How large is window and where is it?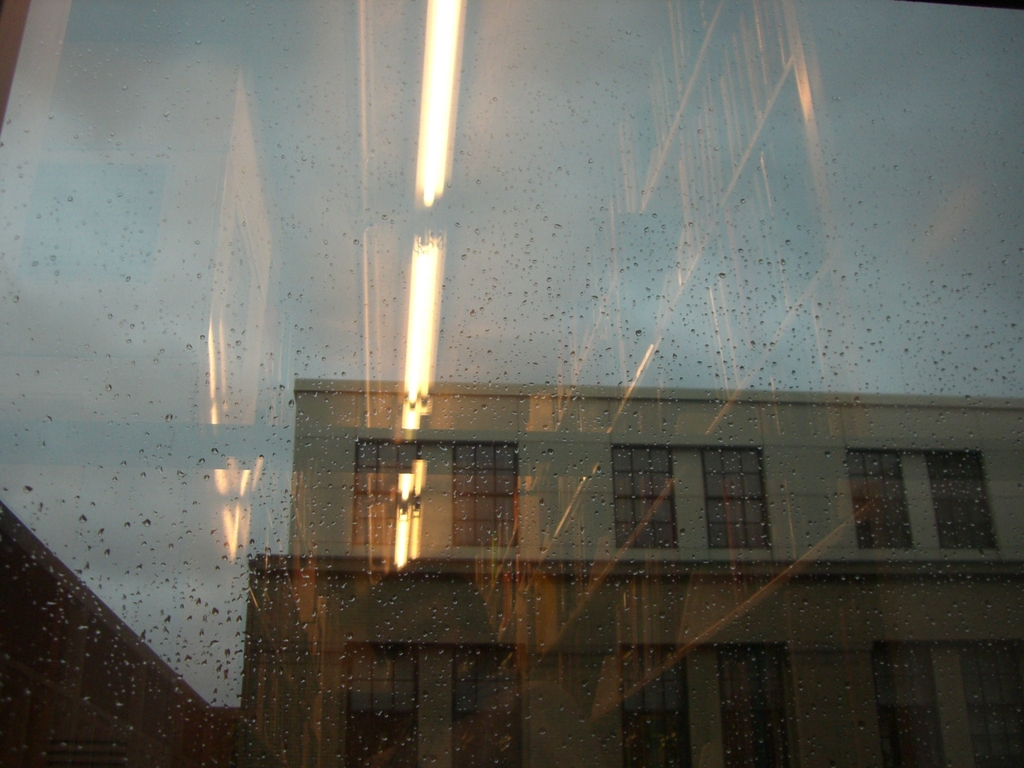
Bounding box: bbox=(0, 0, 1023, 767).
